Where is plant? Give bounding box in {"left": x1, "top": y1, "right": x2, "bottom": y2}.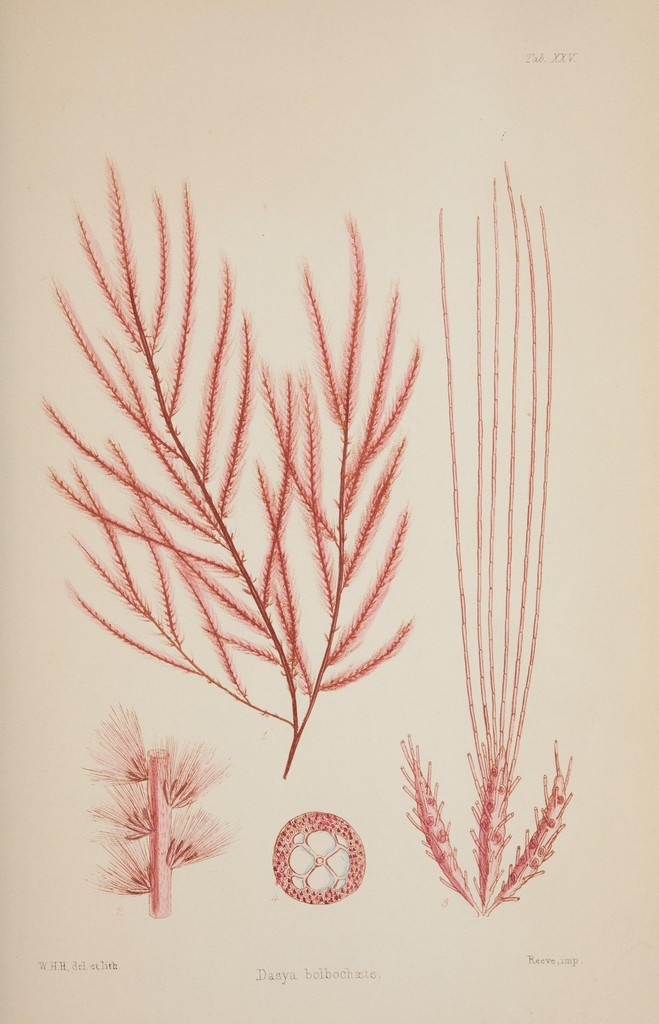
{"left": 66, "top": 700, "right": 241, "bottom": 929}.
